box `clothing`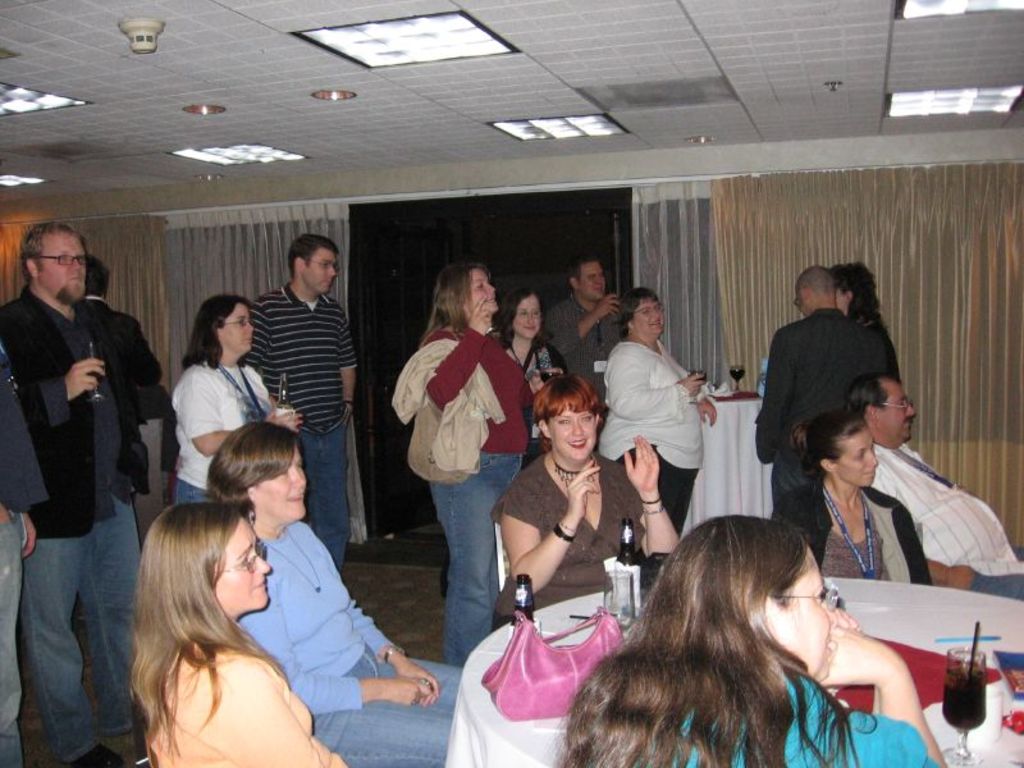
(x1=598, y1=342, x2=708, y2=471)
